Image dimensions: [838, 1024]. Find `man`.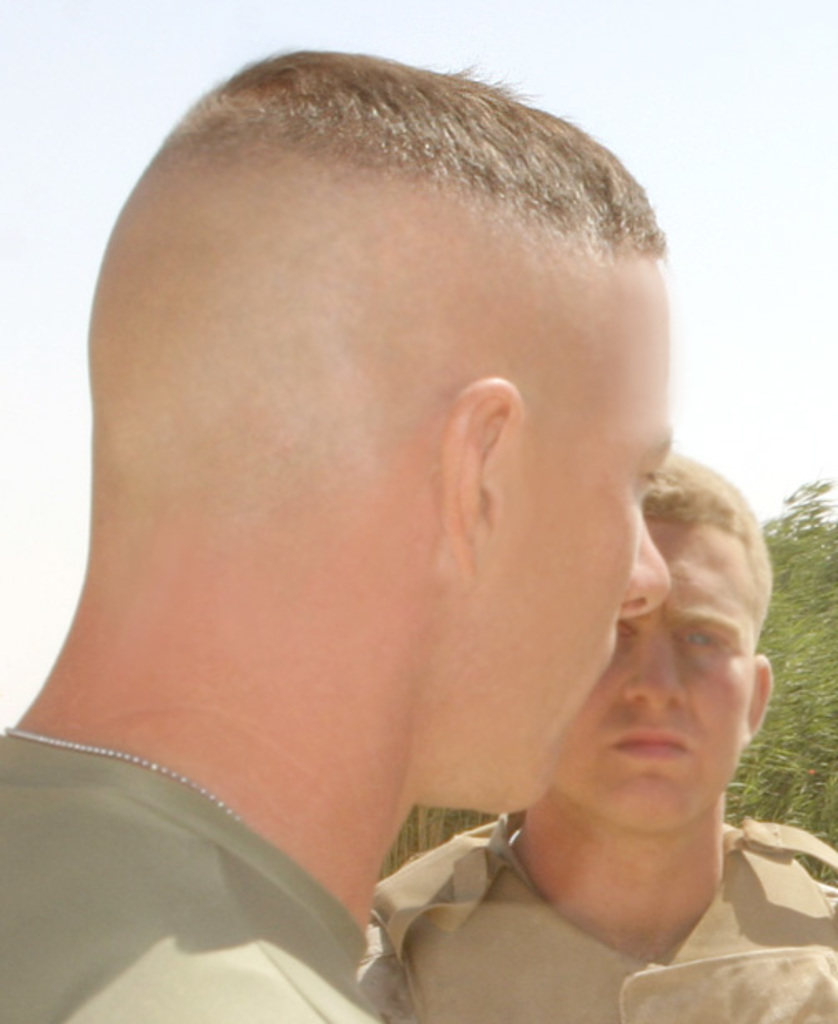
0:32:675:1022.
